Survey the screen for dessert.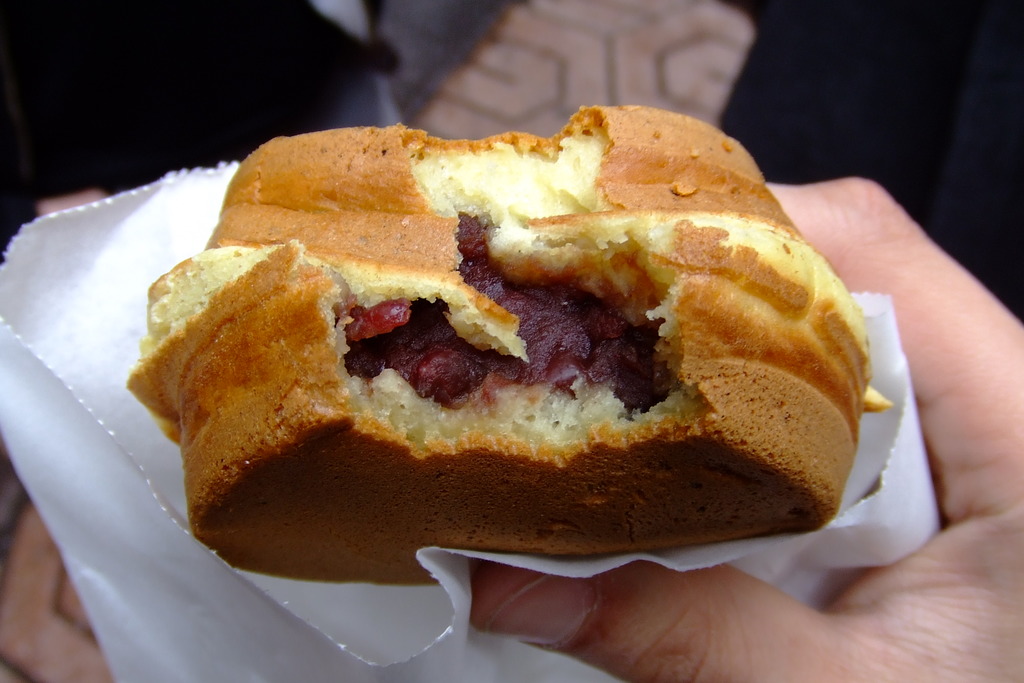
Survey found: <region>151, 95, 913, 590</region>.
